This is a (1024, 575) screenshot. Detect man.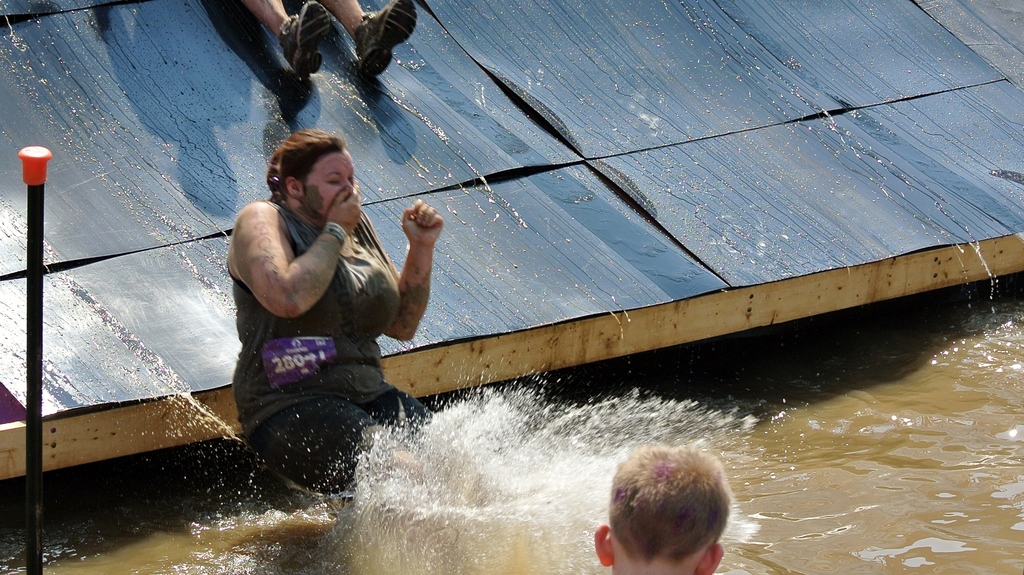
<region>595, 439, 735, 574</region>.
